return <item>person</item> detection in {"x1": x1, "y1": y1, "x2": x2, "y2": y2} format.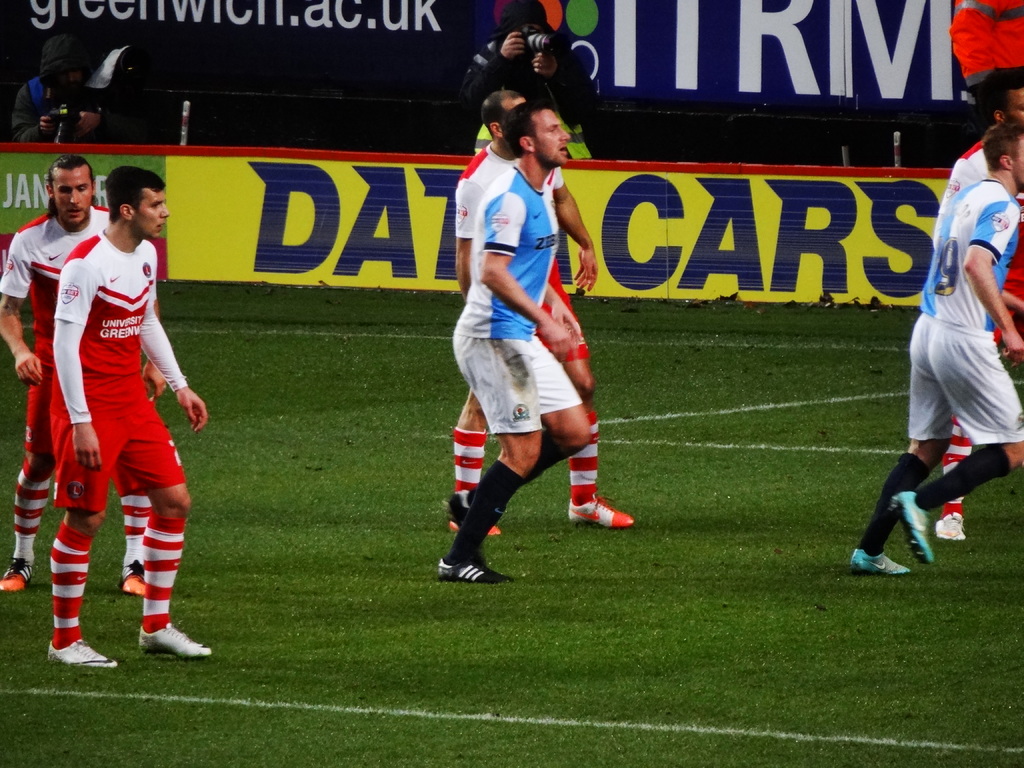
{"x1": 458, "y1": 86, "x2": 637, "y2": 537}.
